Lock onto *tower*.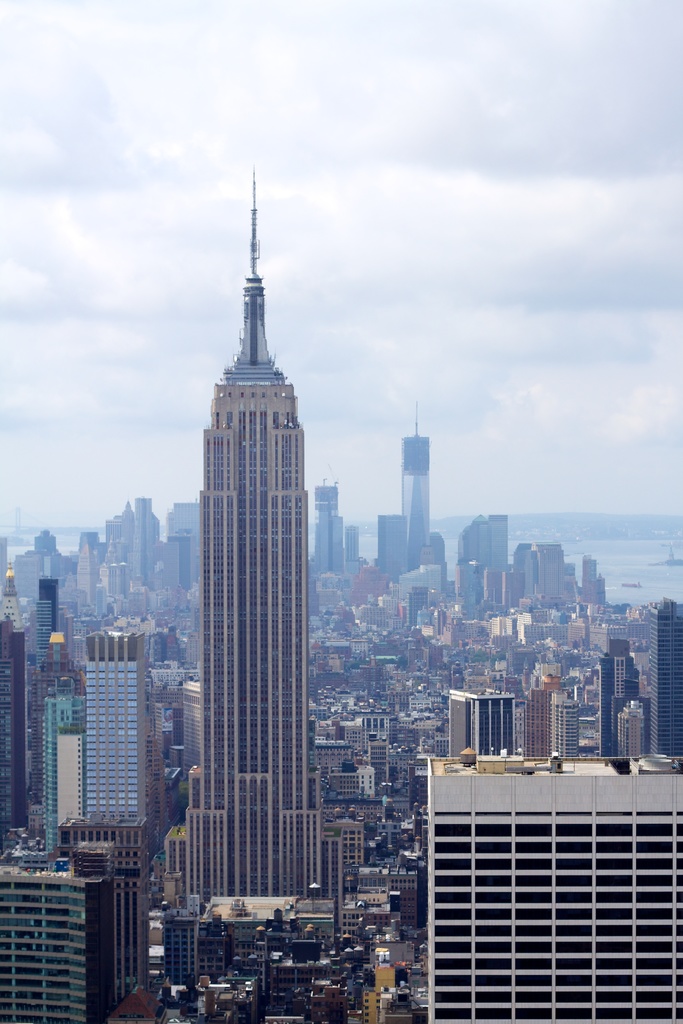
Locked: bbox=[598, 633, 645, 753].
